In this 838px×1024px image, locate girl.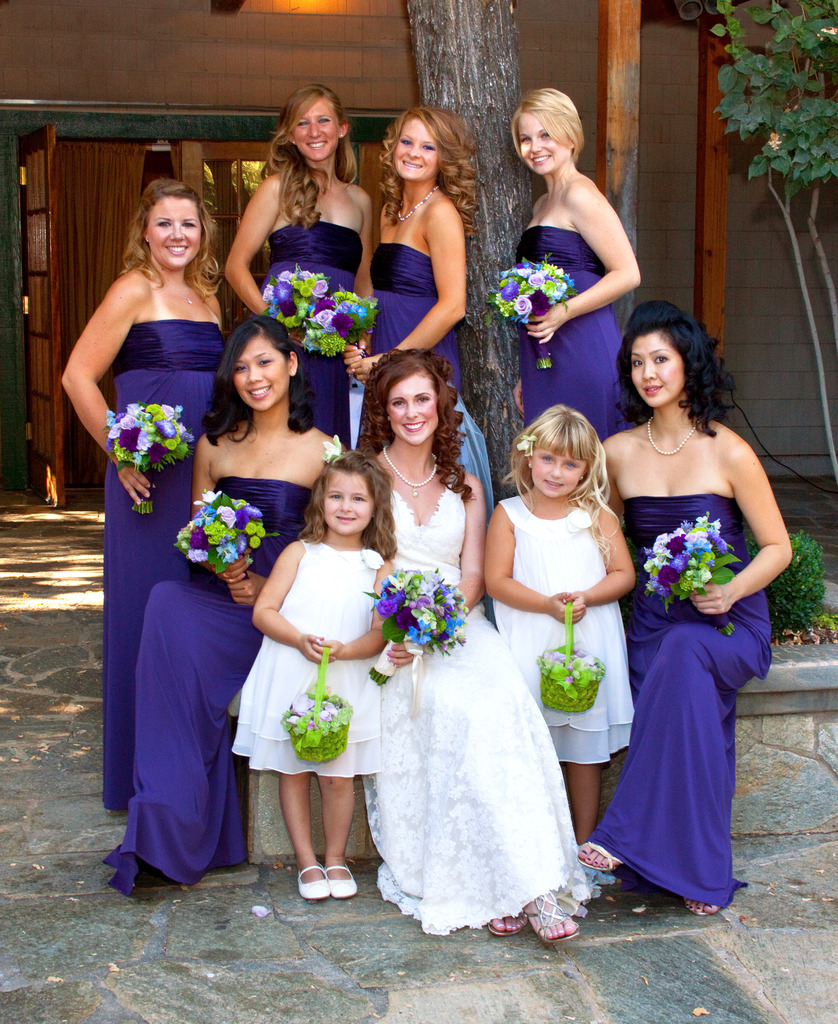
Bounding box: rect(61, 180, 213, 804).
